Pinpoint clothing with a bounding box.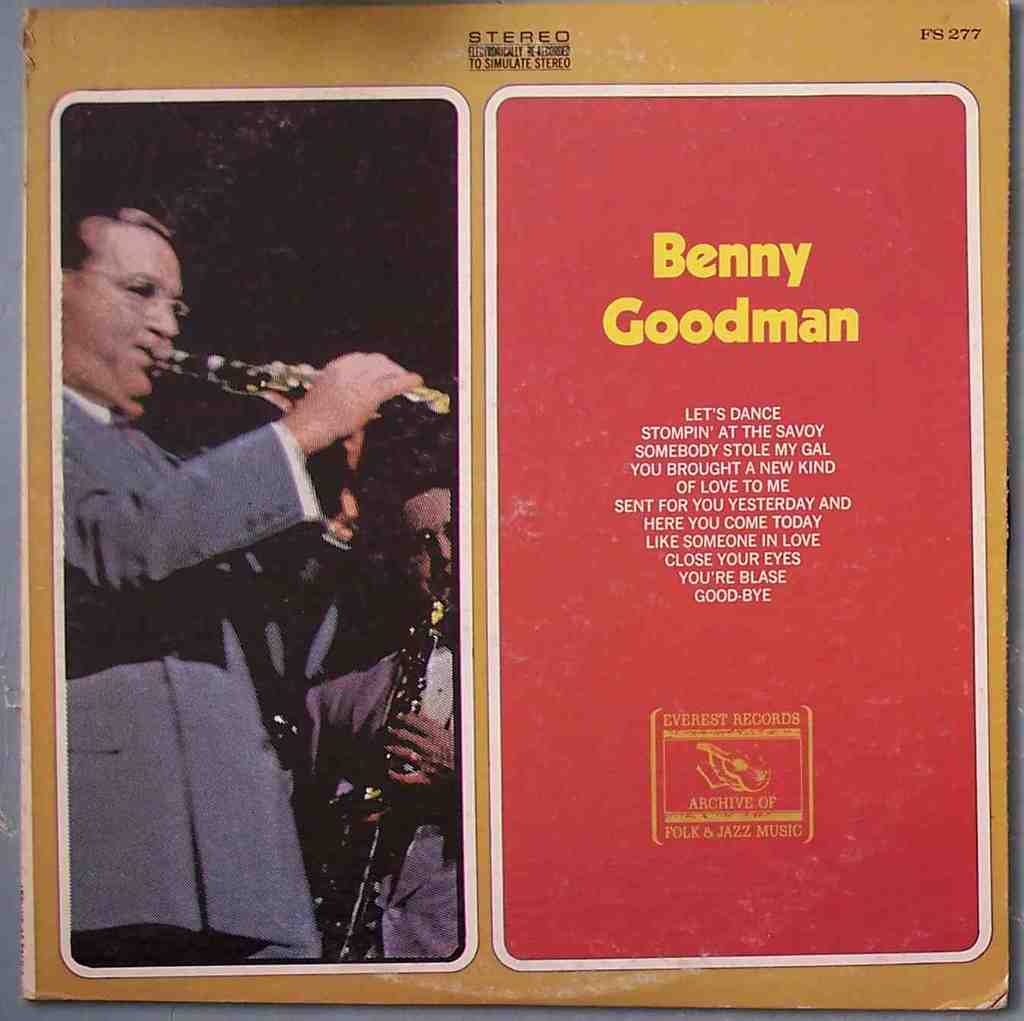
<bbox>304, 621, 465, 966</bbox>.
